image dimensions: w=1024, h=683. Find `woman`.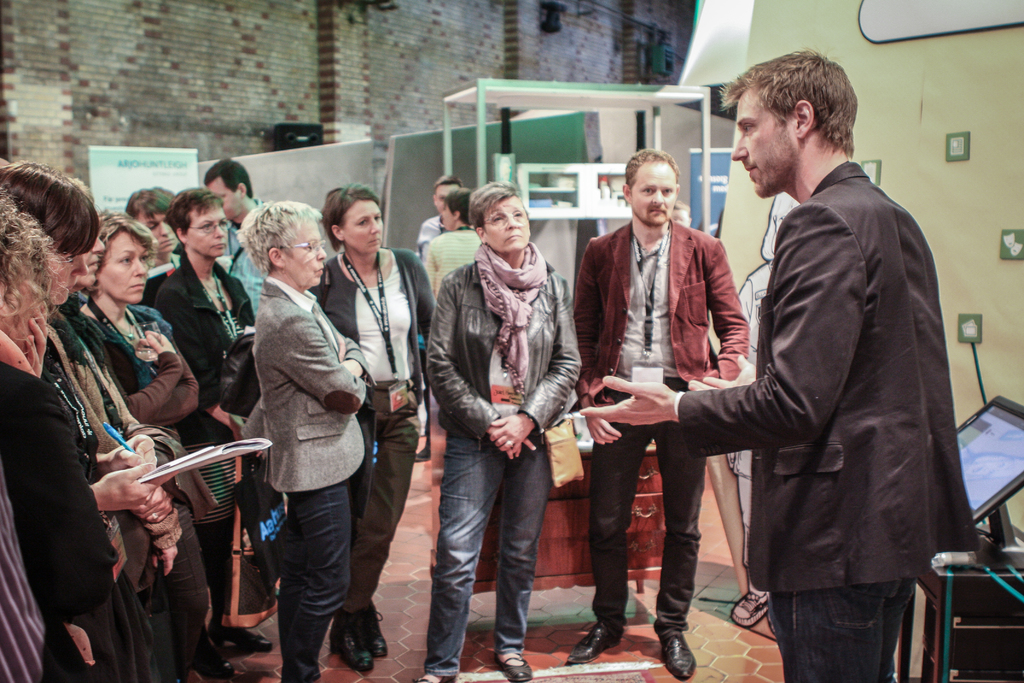
[310, 179, 436, 671].
